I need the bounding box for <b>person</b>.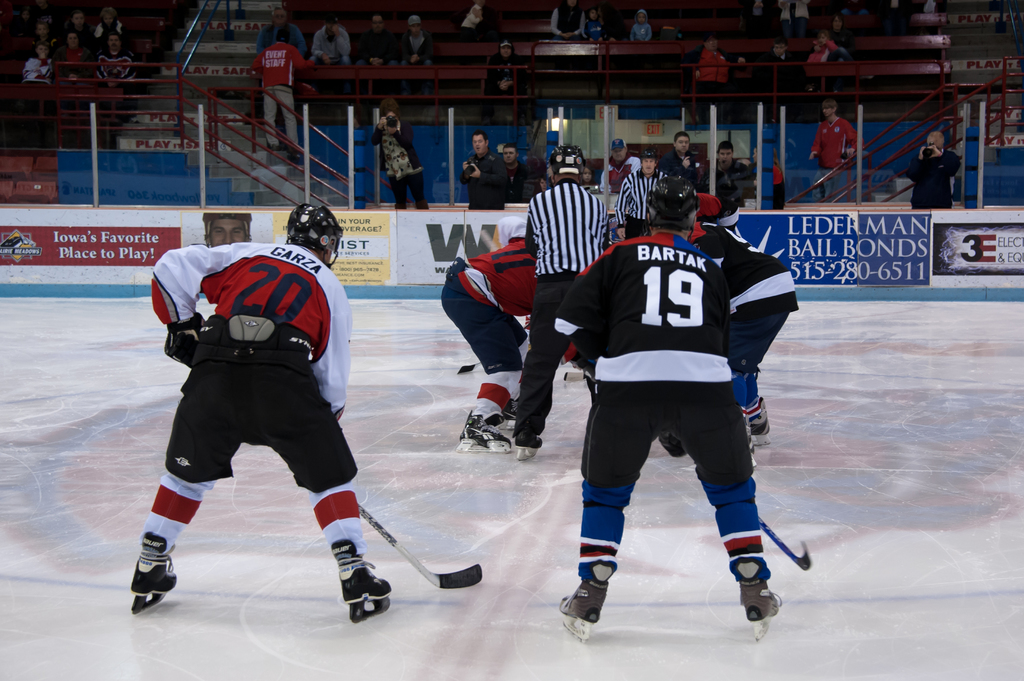
Here it is: rect(582, 10, 610, 40).
